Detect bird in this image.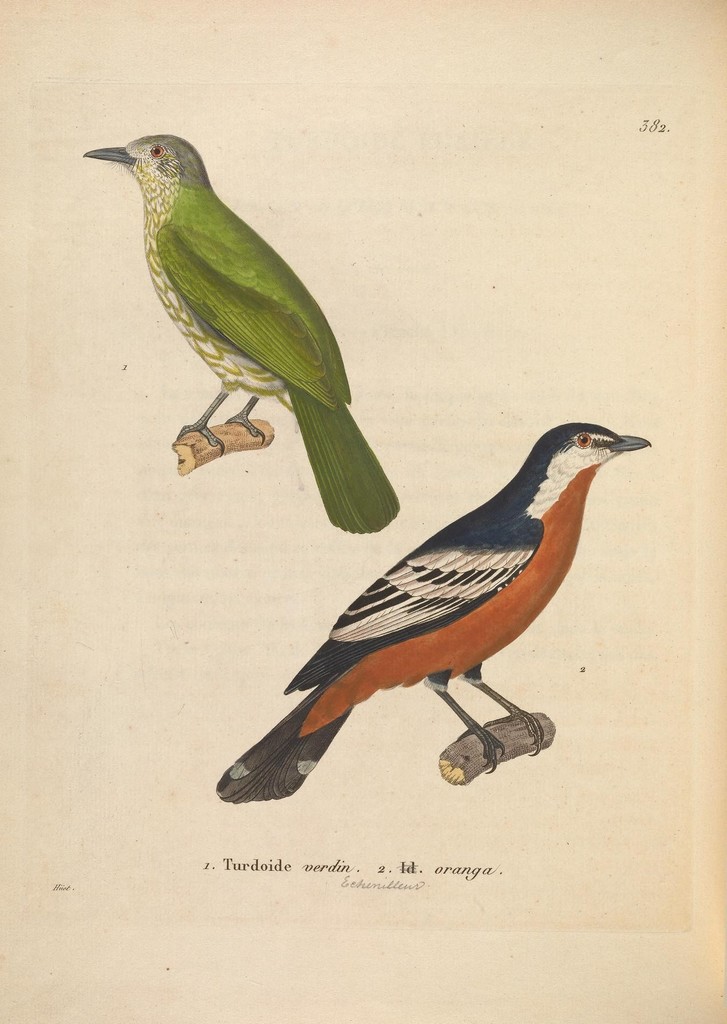
Detection: left=80, top=131, right=402, bottom=536.
